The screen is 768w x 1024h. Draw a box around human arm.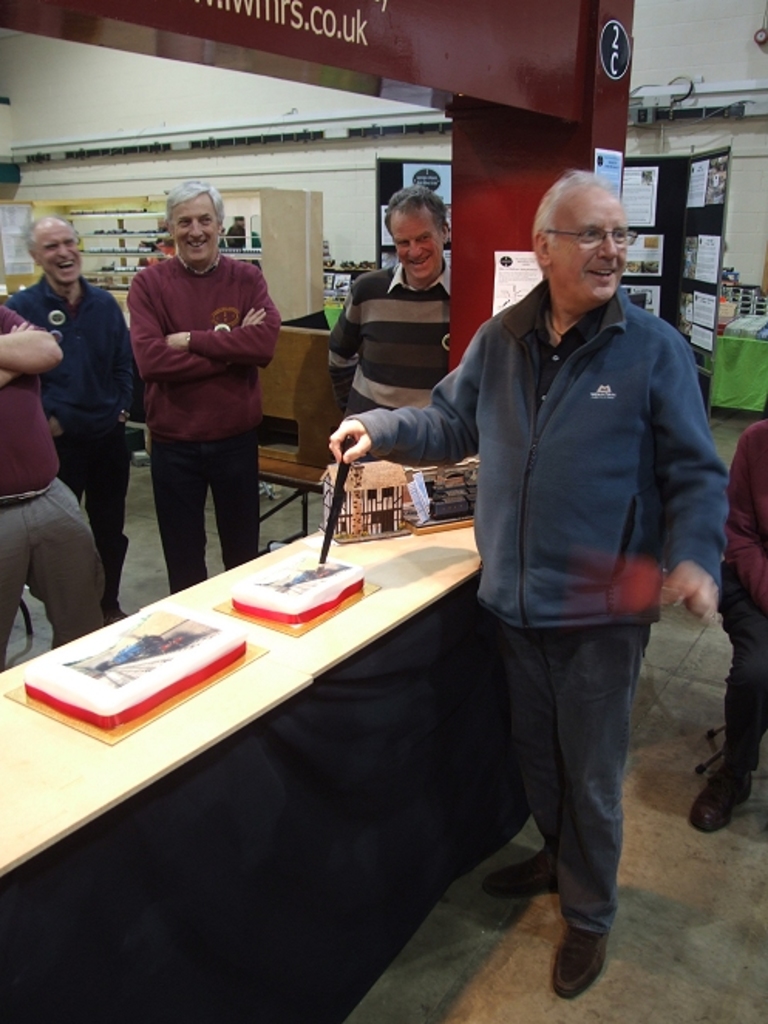
(left=165, top=259, right=281, bottom=360).
